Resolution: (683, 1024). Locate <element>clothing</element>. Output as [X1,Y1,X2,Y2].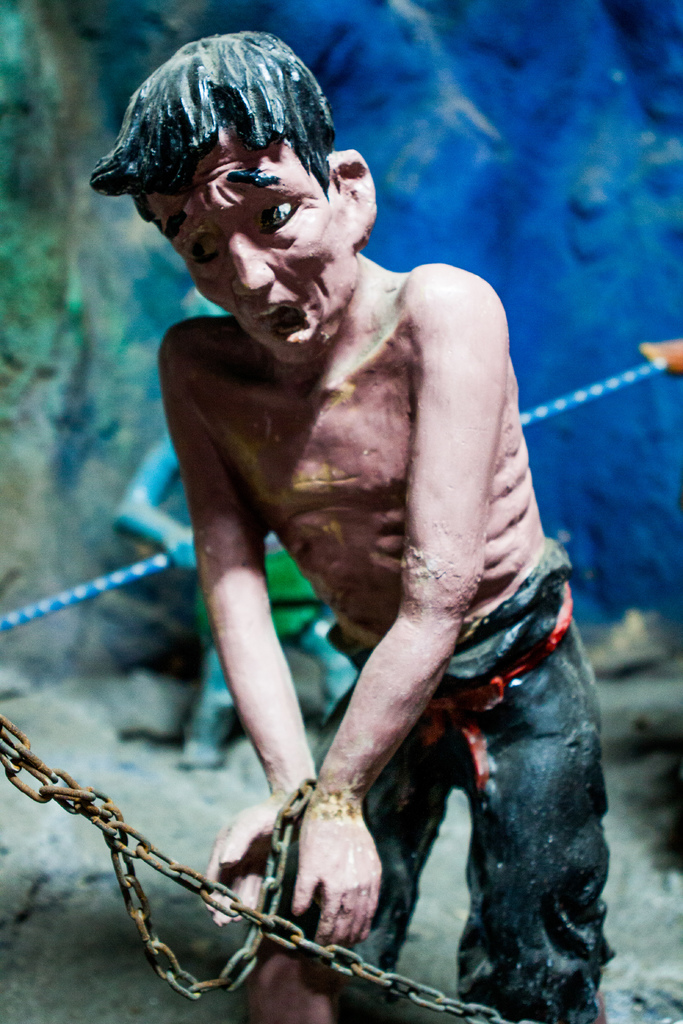
[247,542,610,1023].
